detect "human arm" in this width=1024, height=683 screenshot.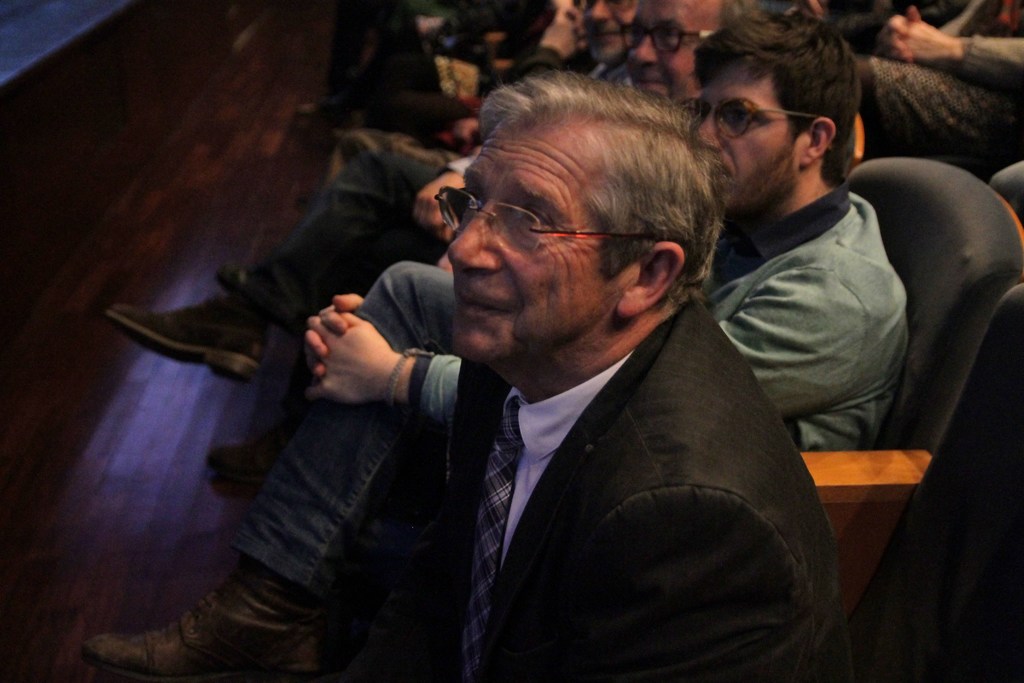
Detection: (x1=425, y1=120, x2=472, y2=227).
